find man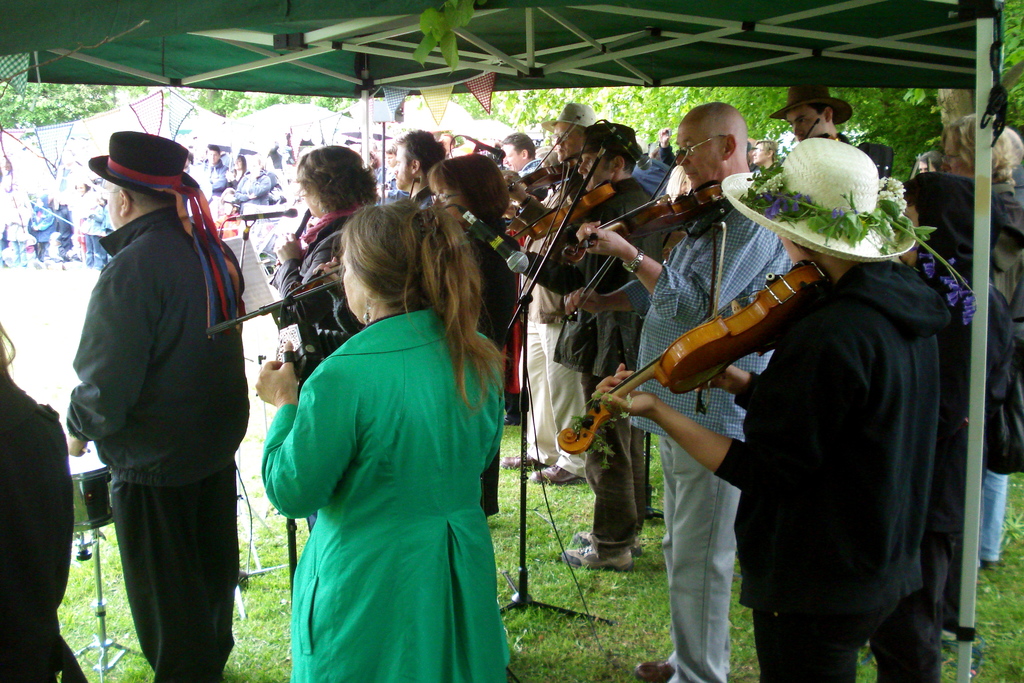
locate(493, 107, 602, 487)
